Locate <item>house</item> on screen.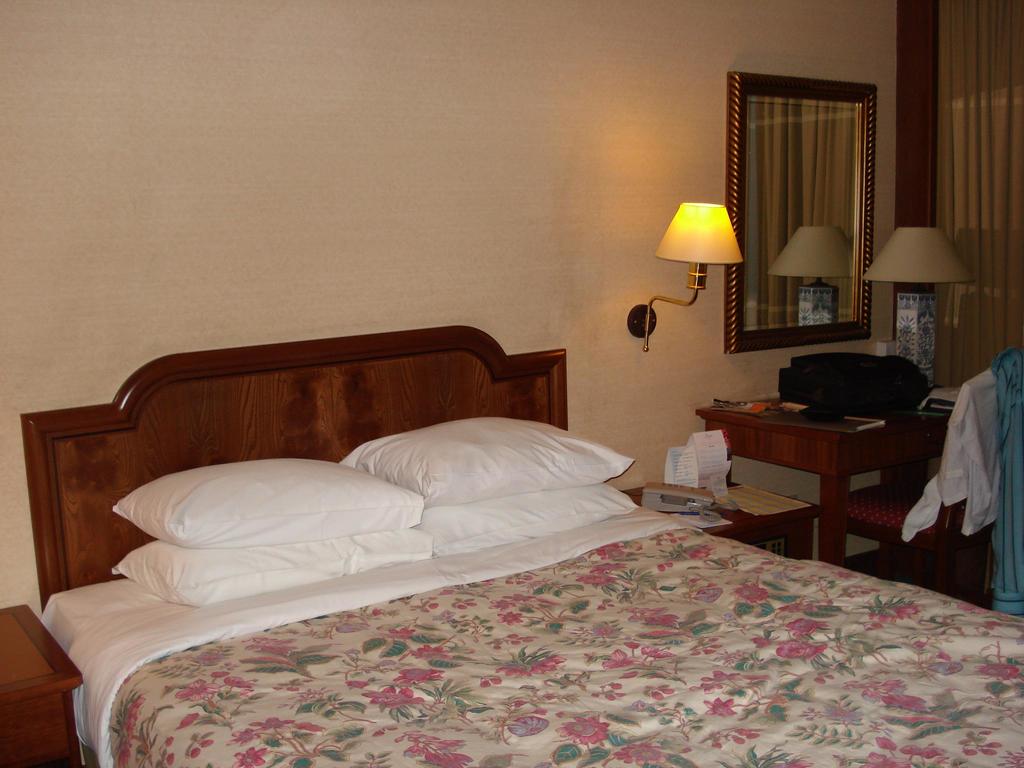
On screen at 0 0 1023 767.
